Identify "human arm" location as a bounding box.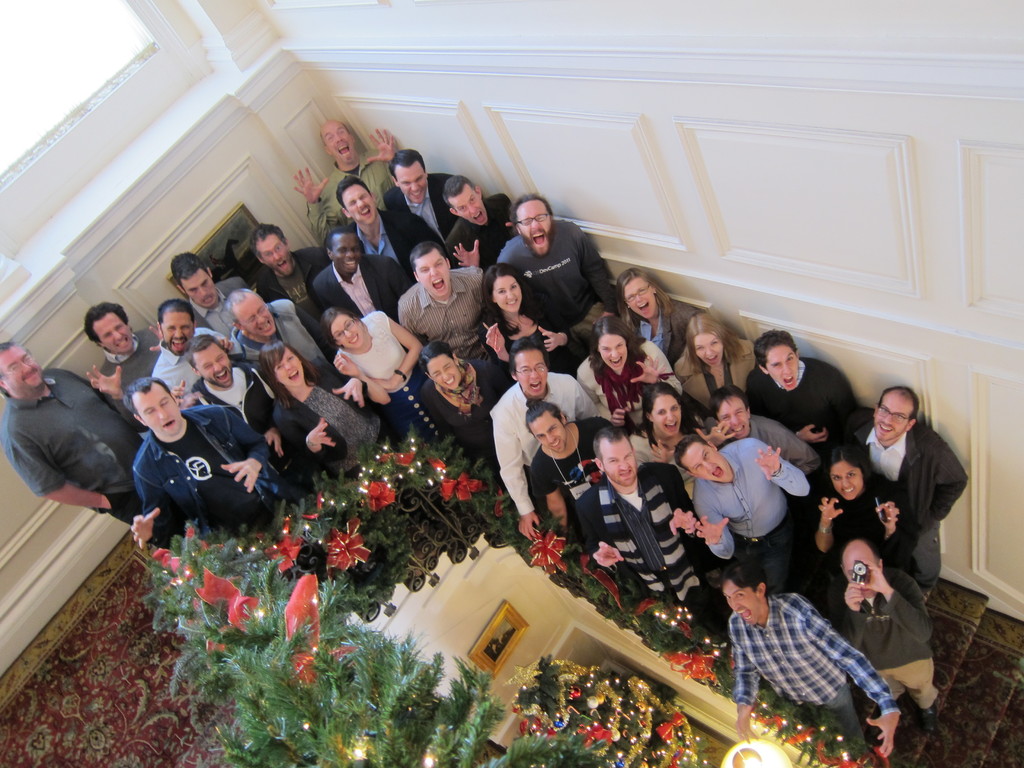
Rect(258, 270, 280, 302).
